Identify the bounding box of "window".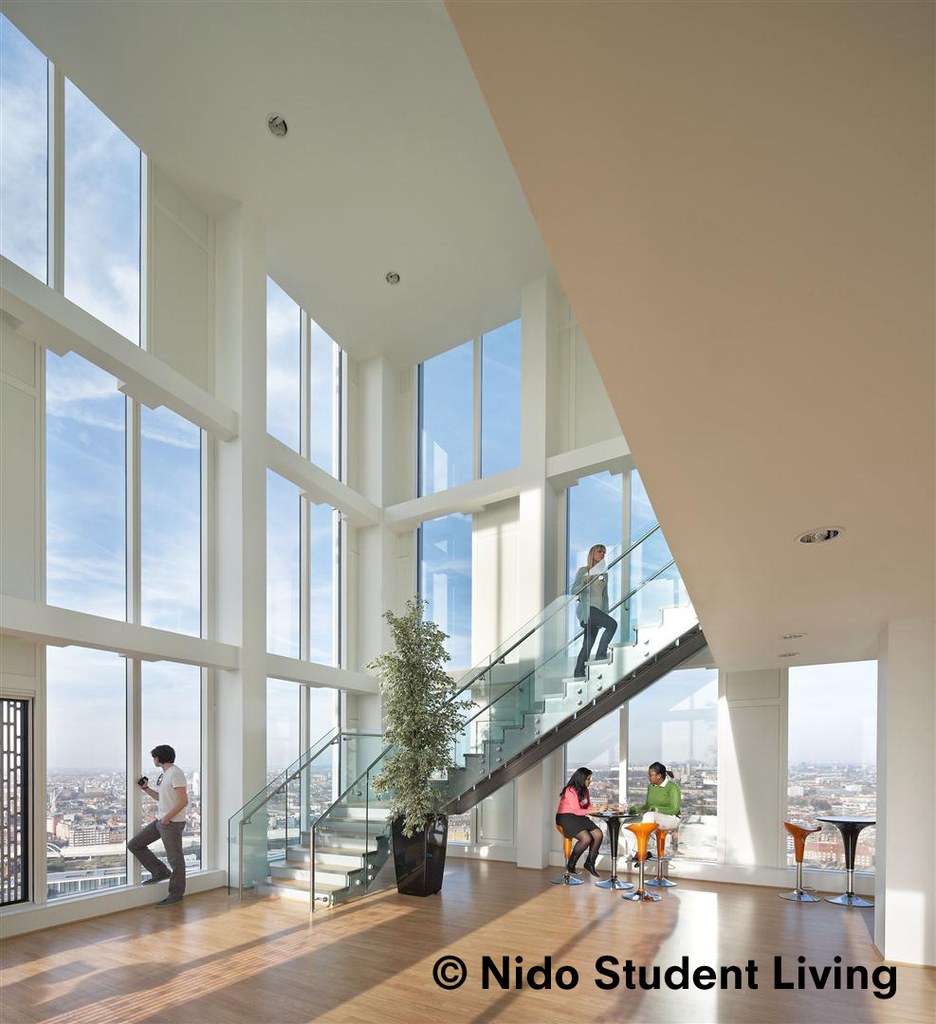
bbox=[39, 338, 209, 643].
